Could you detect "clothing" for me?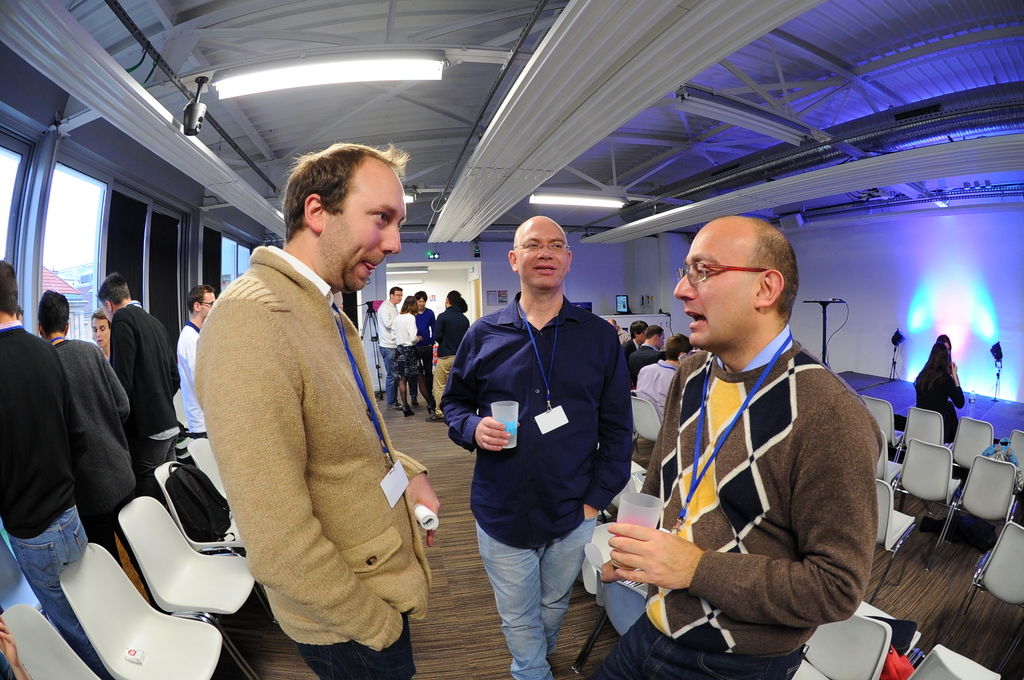
Detection result: [915, 376, 966, 449].
